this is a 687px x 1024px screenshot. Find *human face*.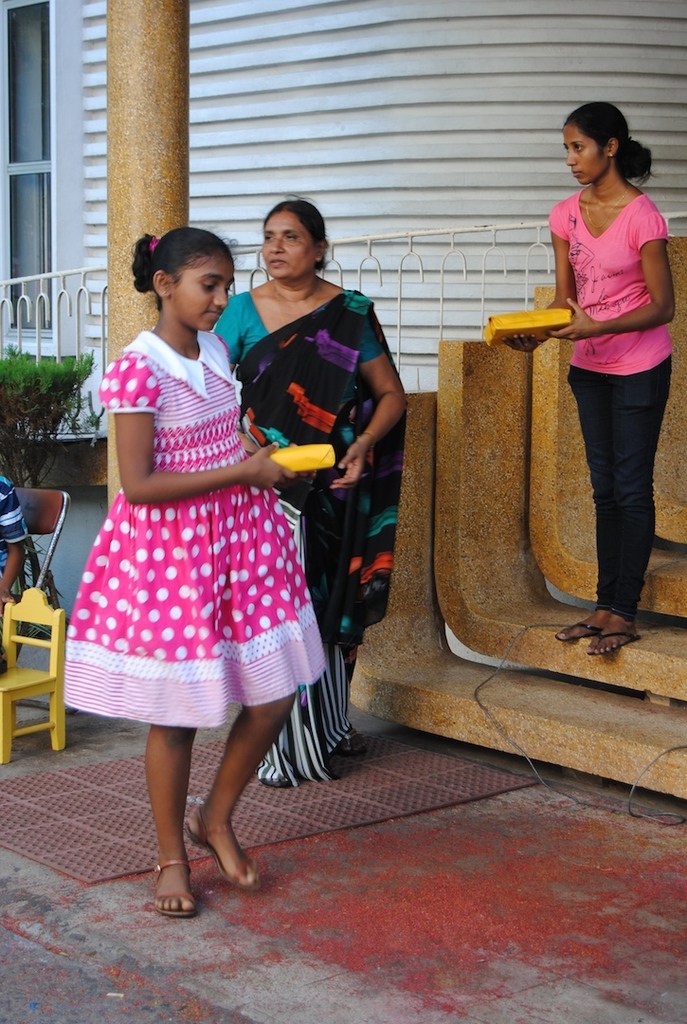
Bounding box: bbox(562, 123, 606, 186).
